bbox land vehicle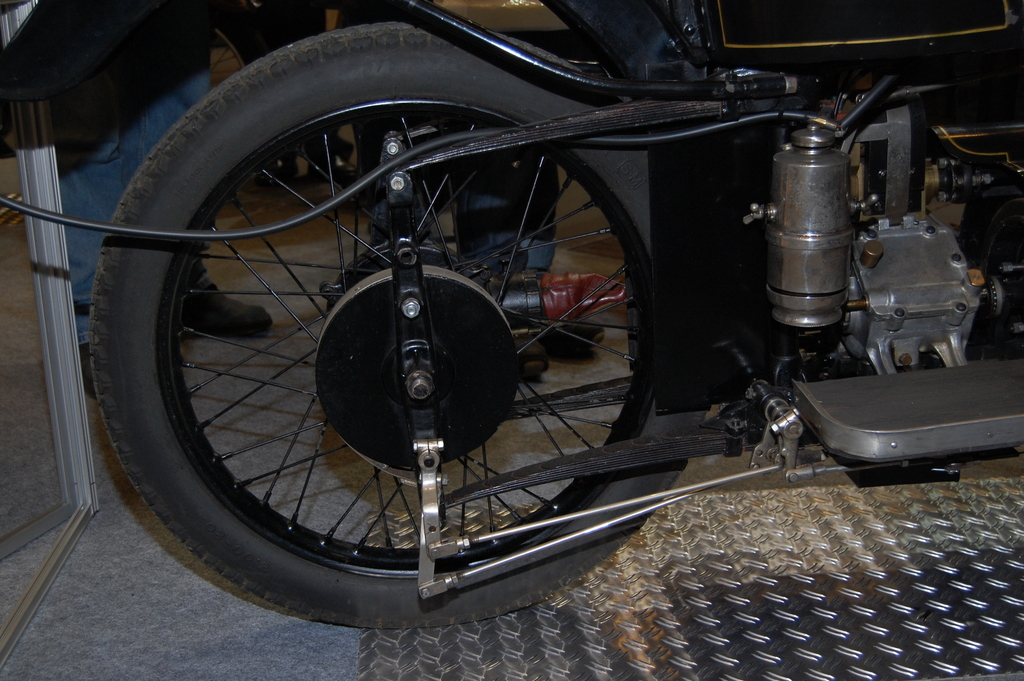
l=26, t=0, r=1009, b=640
